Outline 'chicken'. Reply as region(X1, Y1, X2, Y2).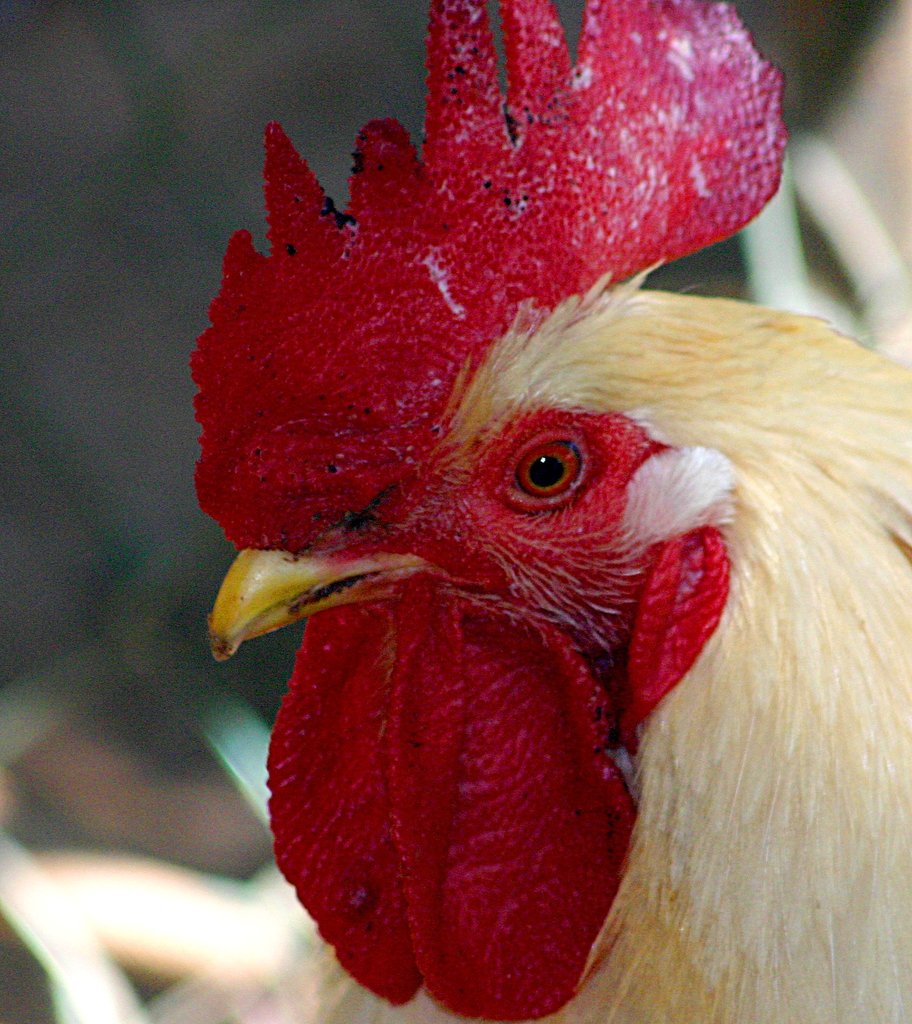
region(159, 76, 911, 1023).
